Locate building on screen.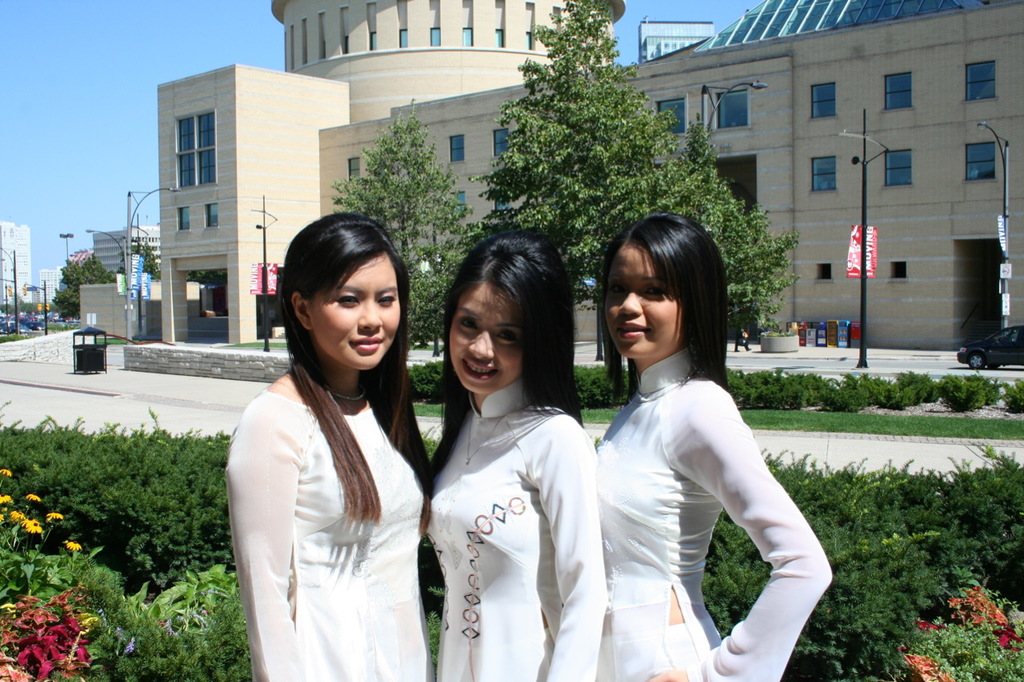
On screen at 89, 221, 172, 338.
